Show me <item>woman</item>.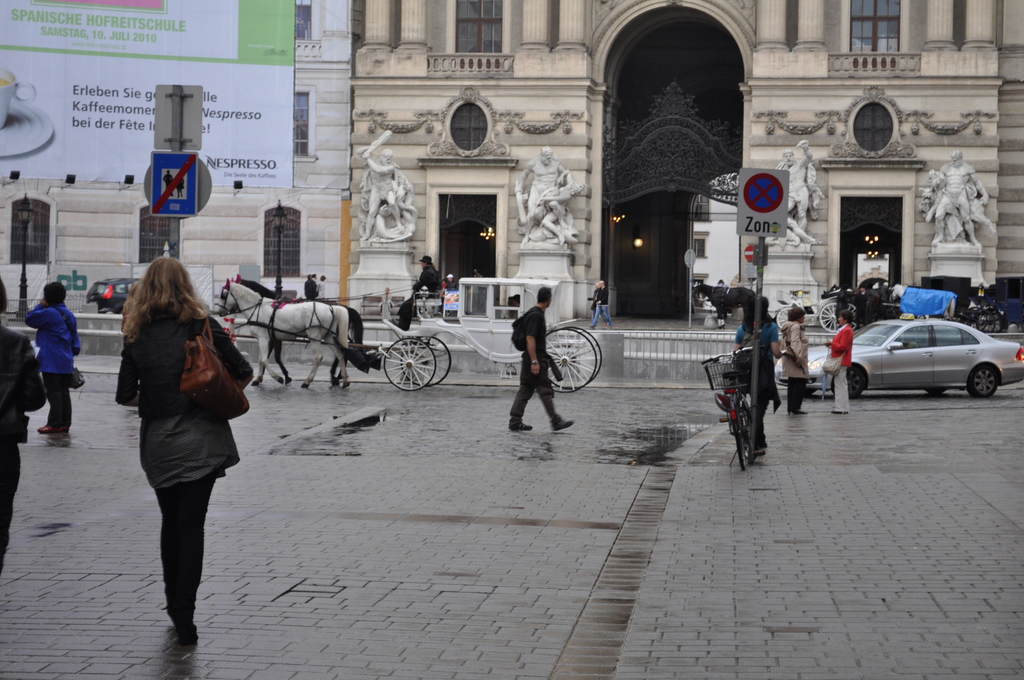
<item>woman</item> is here: [19, 280, 84, 435].
